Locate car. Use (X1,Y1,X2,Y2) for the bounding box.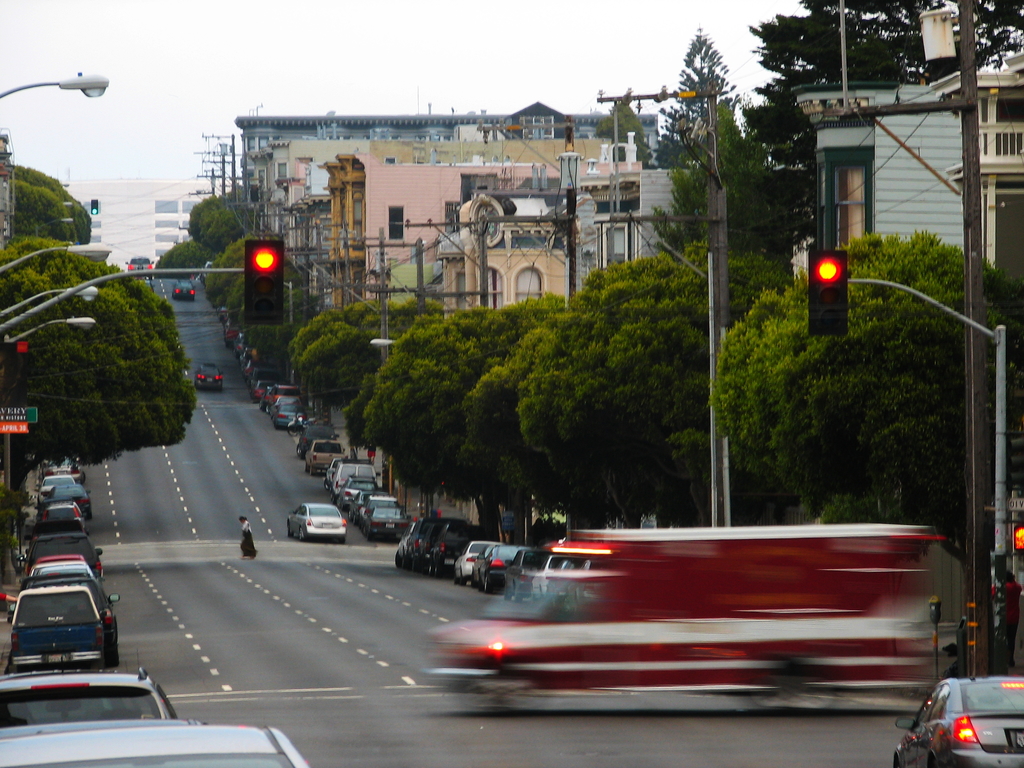
(170,278,199,301).
